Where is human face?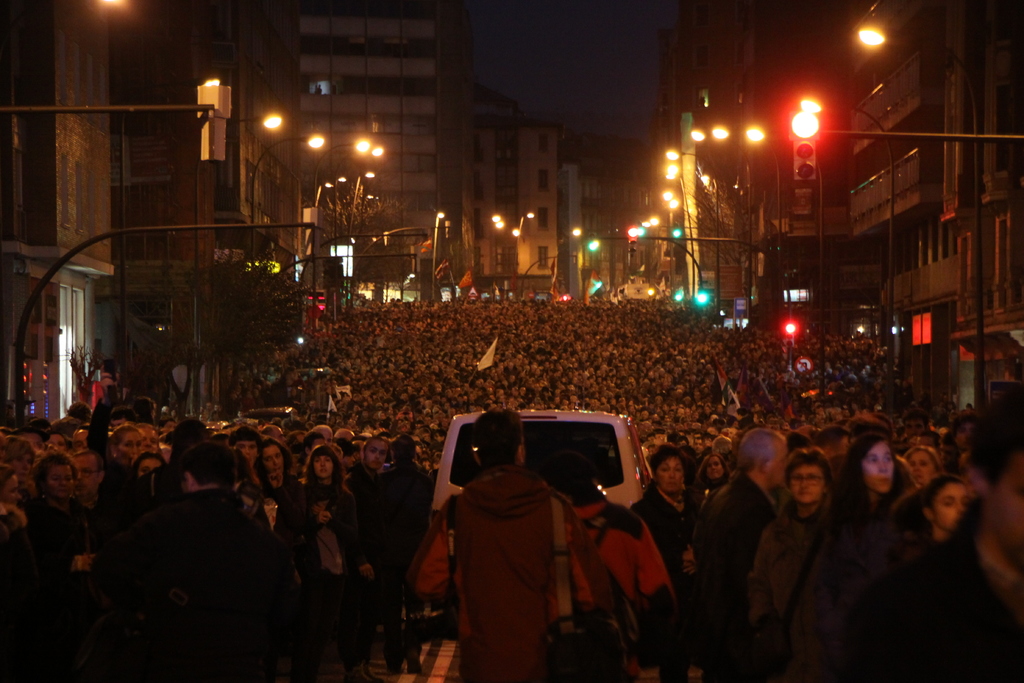
861/441/893/492.
